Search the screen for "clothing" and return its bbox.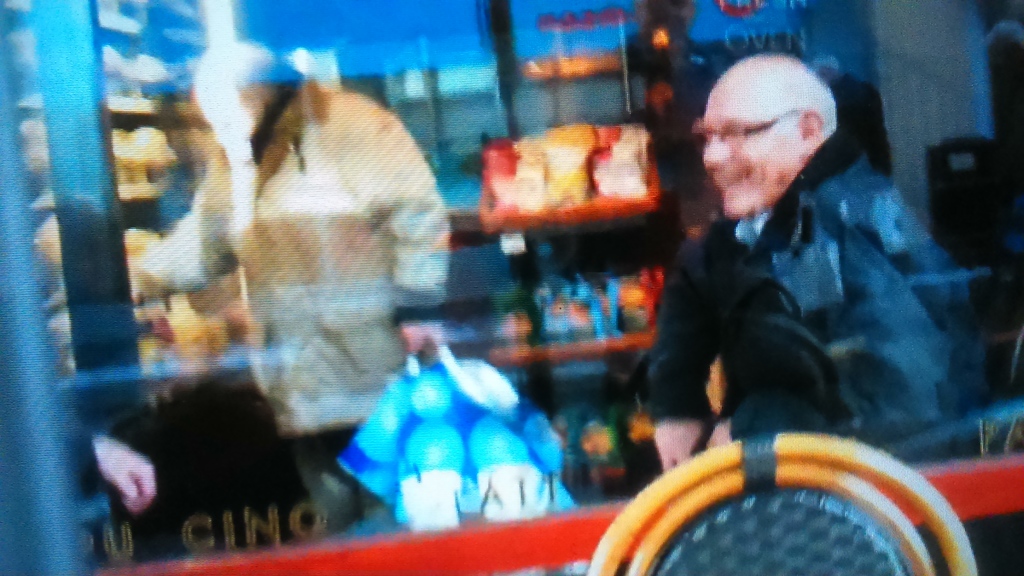
Found: 133 76 449 522.
